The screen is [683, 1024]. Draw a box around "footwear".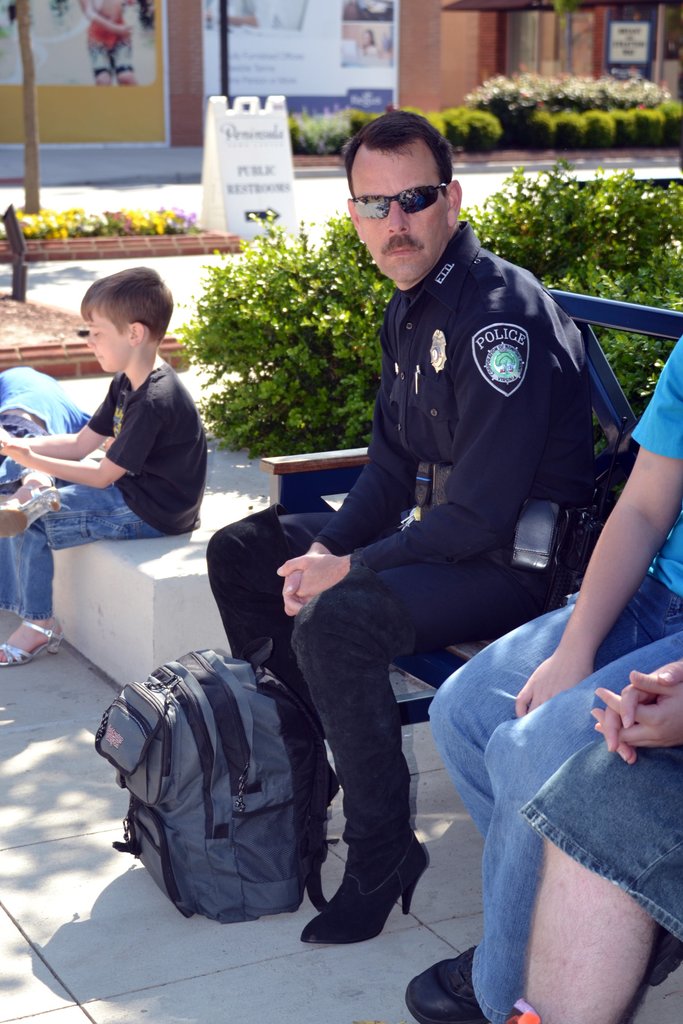
(x1=0, y1=613, x2=65, y2=662).
